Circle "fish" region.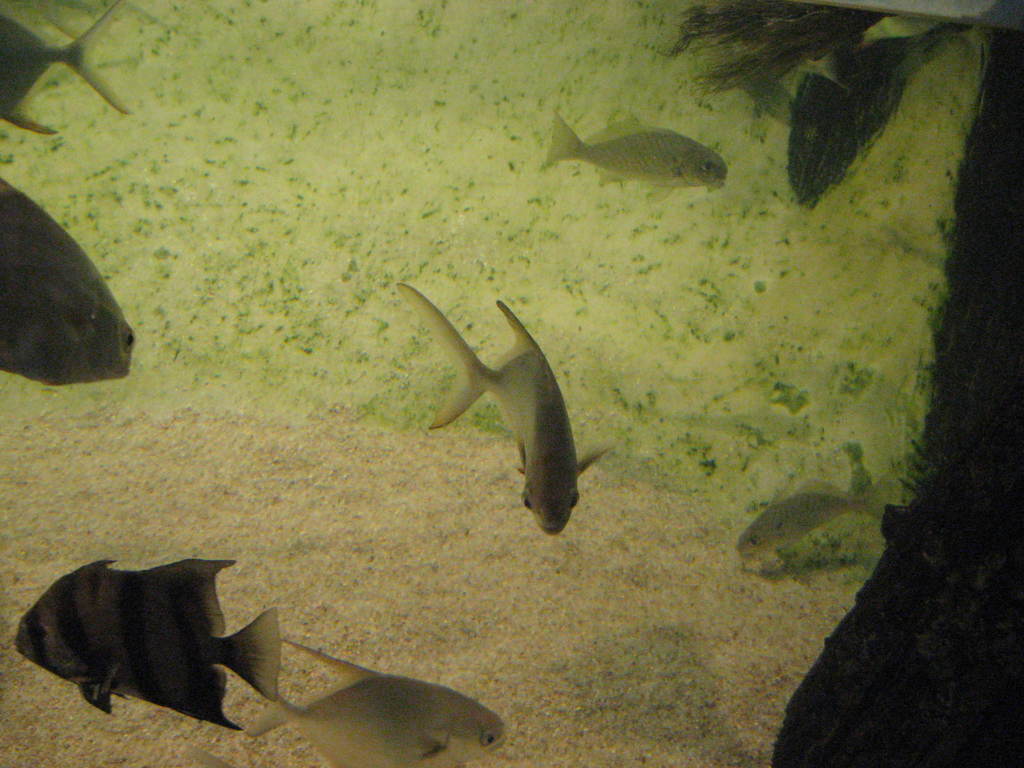
Region: [552, 99, 744, 197].
